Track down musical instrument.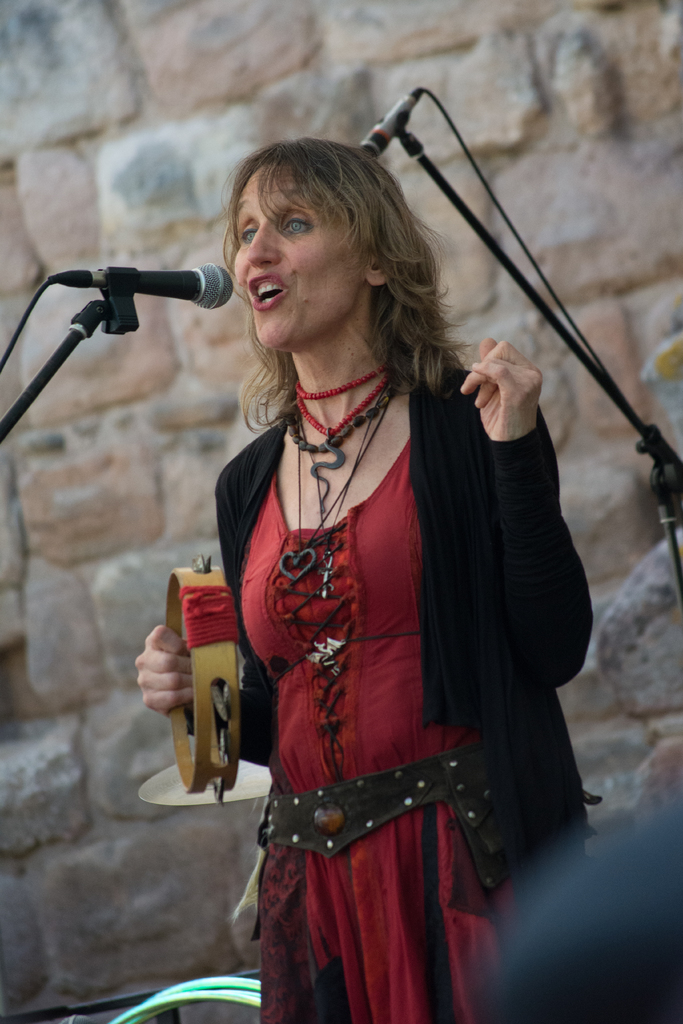
Tracked to region(165, 549, 242, 805).
